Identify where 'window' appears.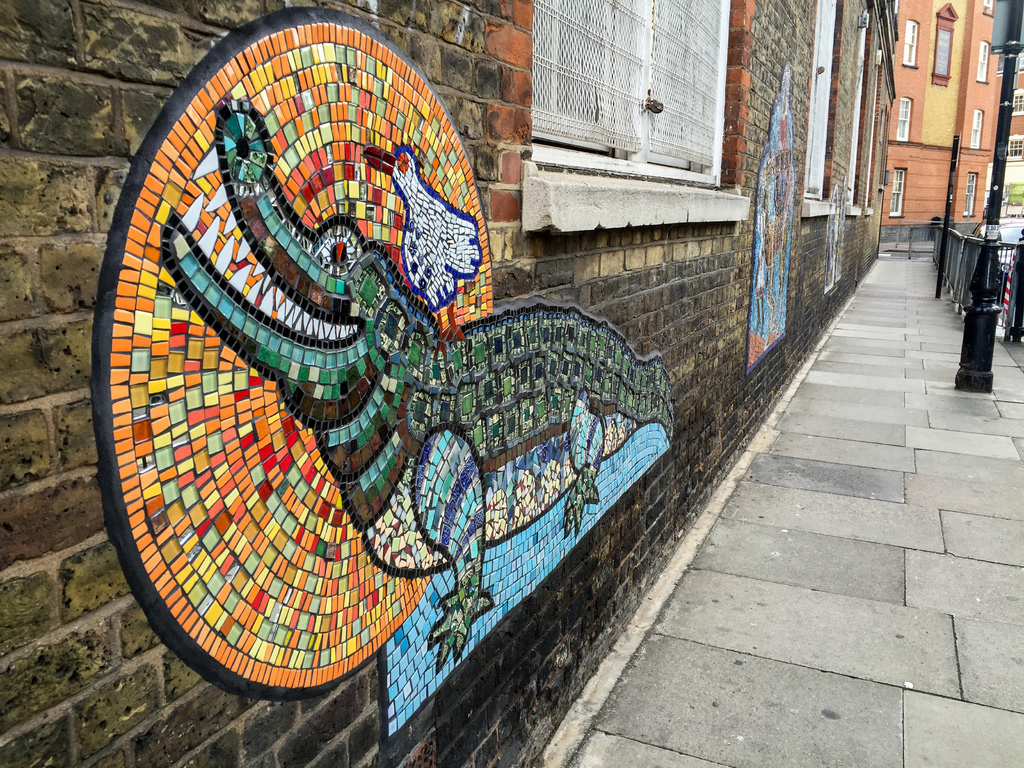
Appears at {"x1": 887, "y1": 166, "x2": 906, "y2": 214}.
